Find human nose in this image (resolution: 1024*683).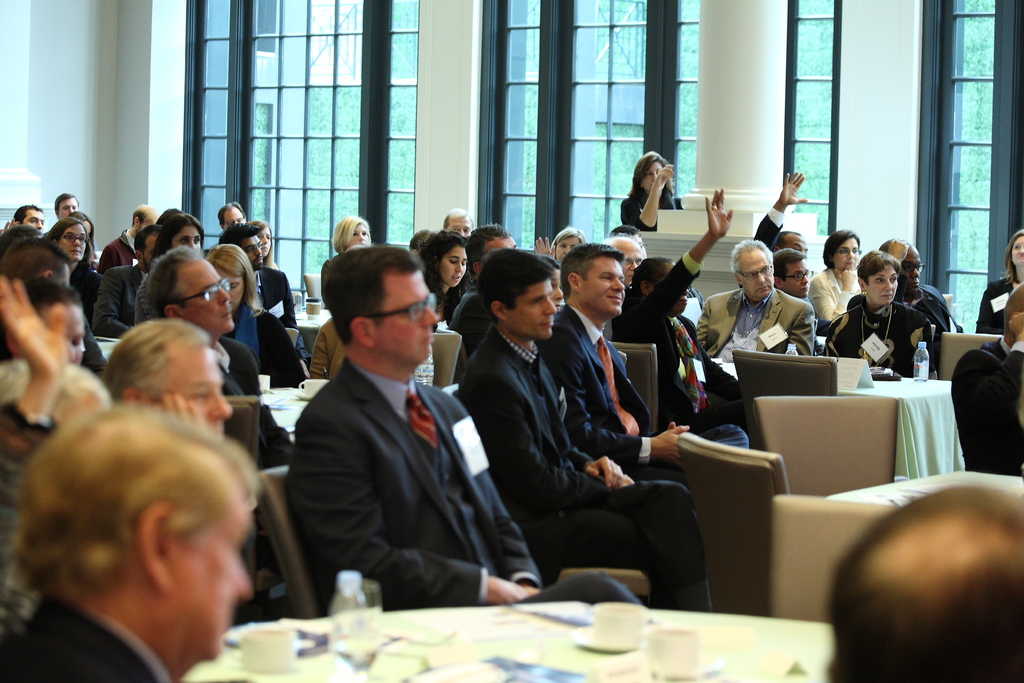
[652,172,658,181].
